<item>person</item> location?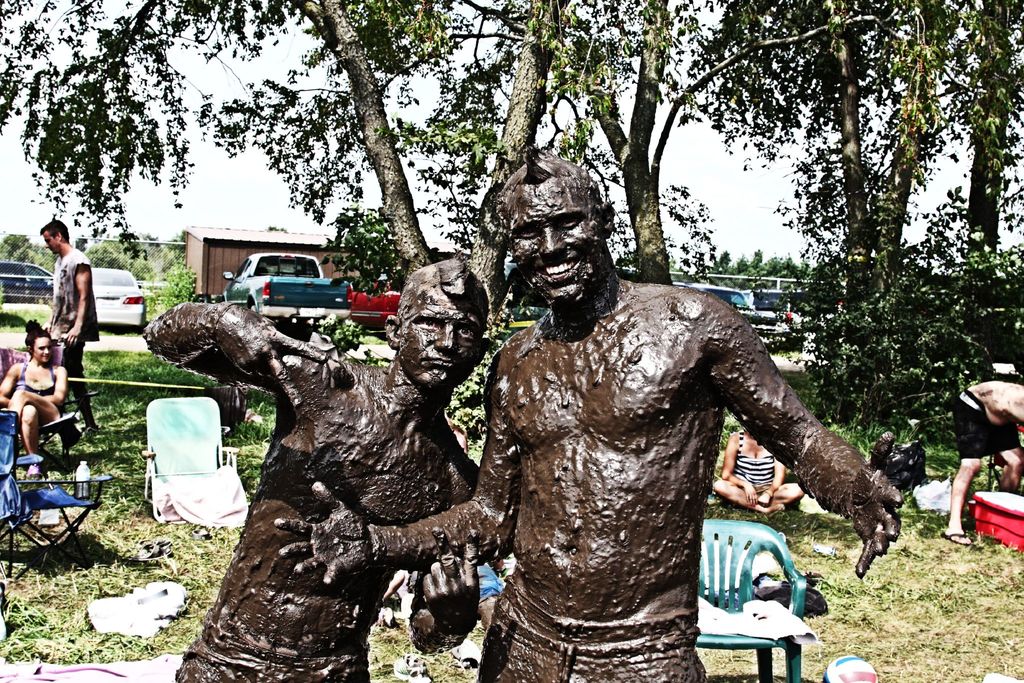
{"left": 273, "top": 146, "right": 901, "bottom": 682}
